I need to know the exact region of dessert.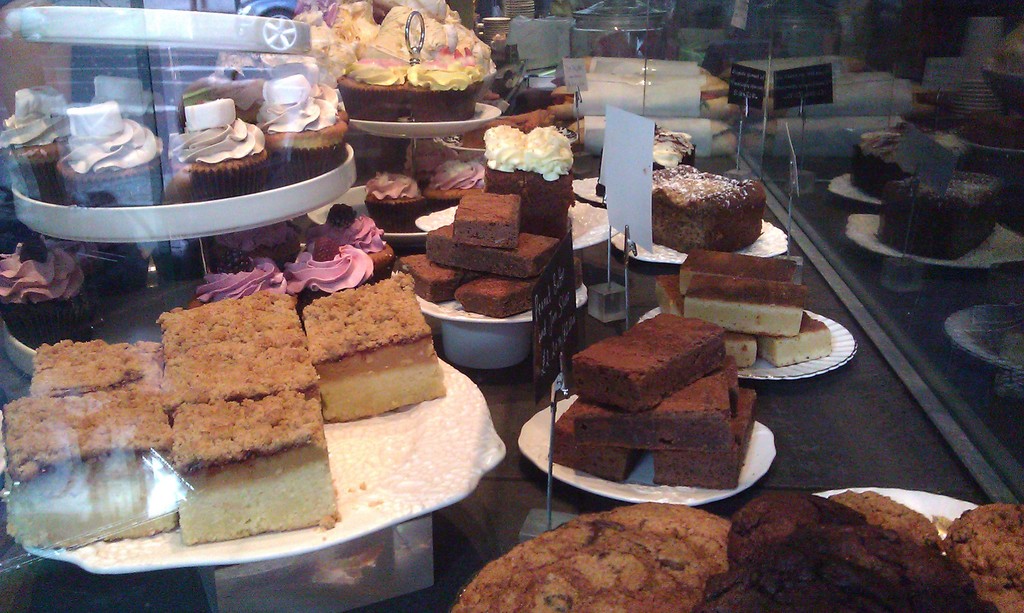
Region: 760:317:839:359.
